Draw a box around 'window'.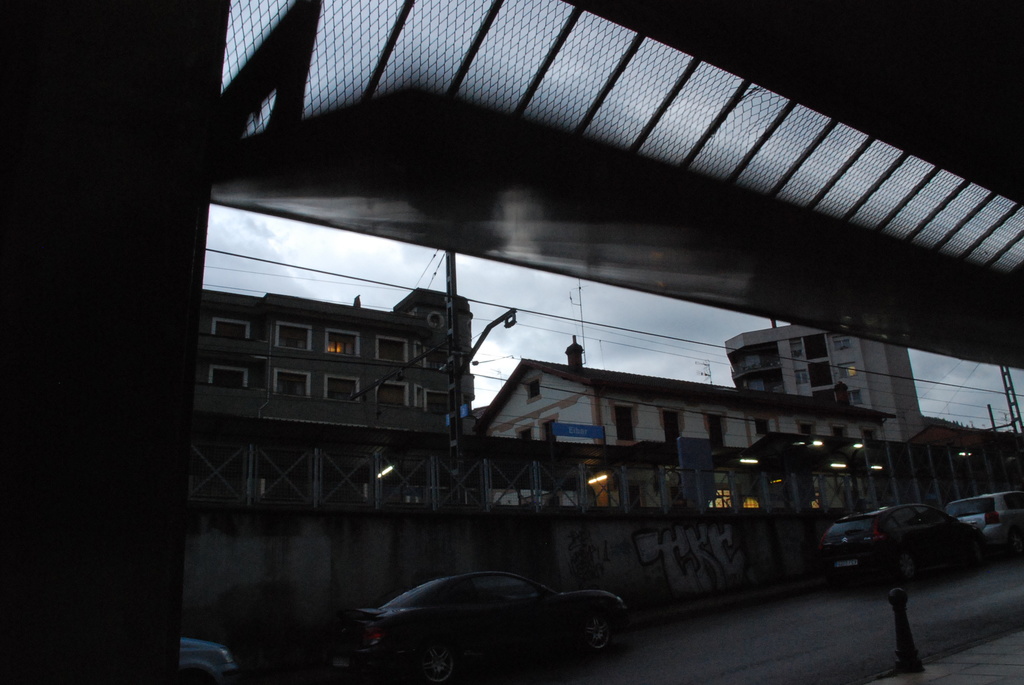
crop(376, 377, 410, 404).
